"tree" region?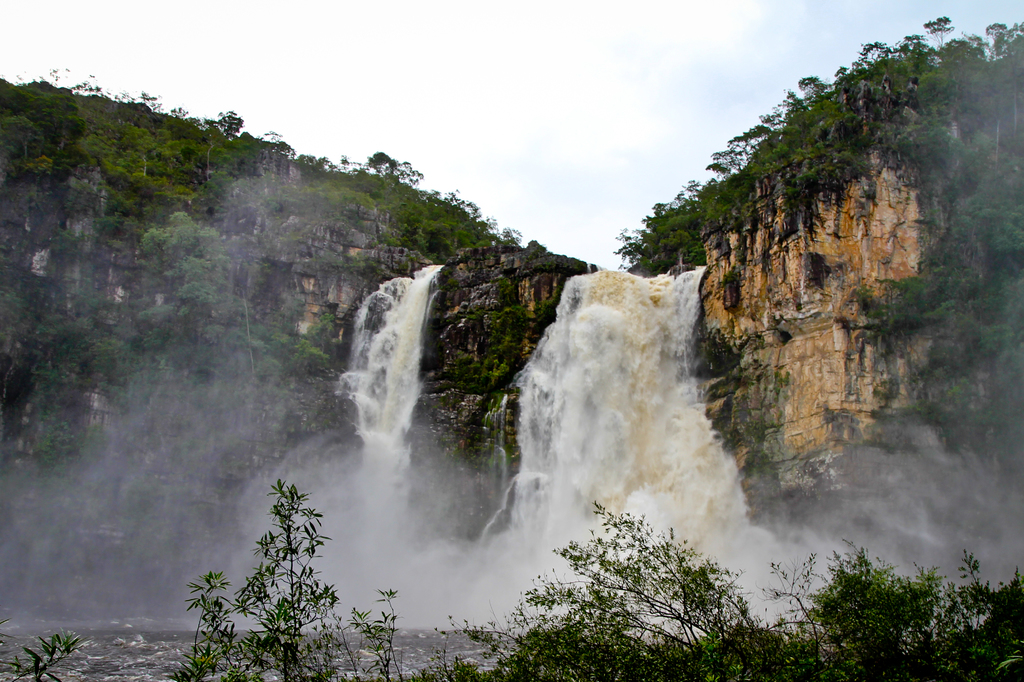
645 202 669 239
